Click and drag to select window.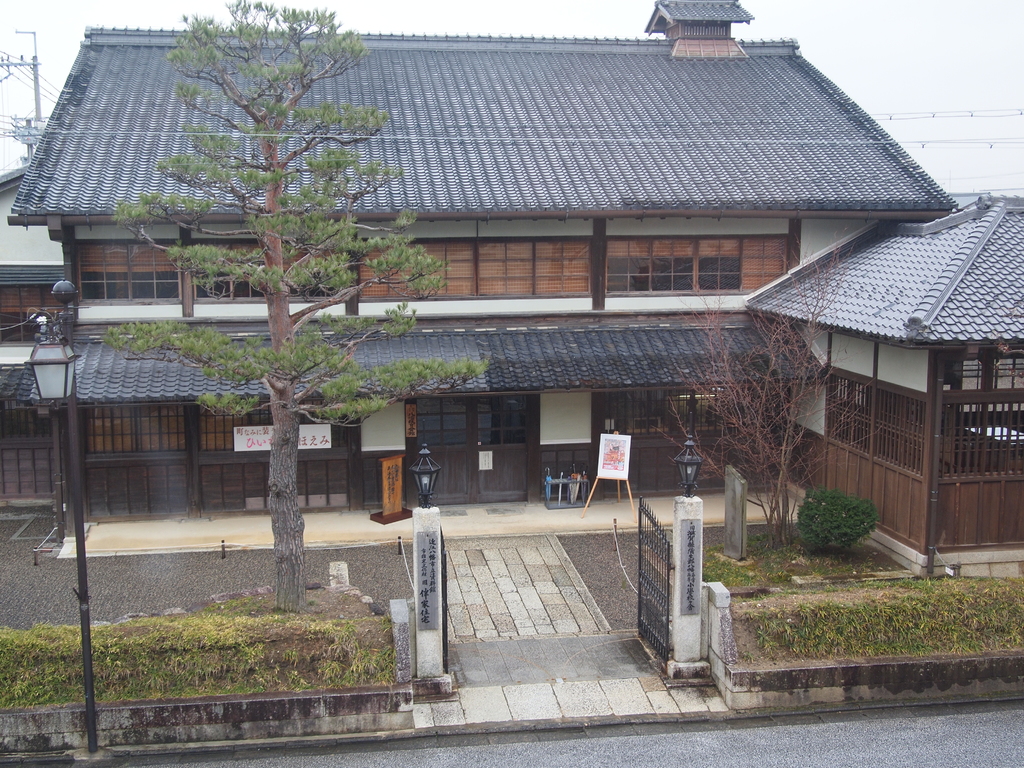
Selection: <bbox>959, 358, 1023, 394</bbox>.
